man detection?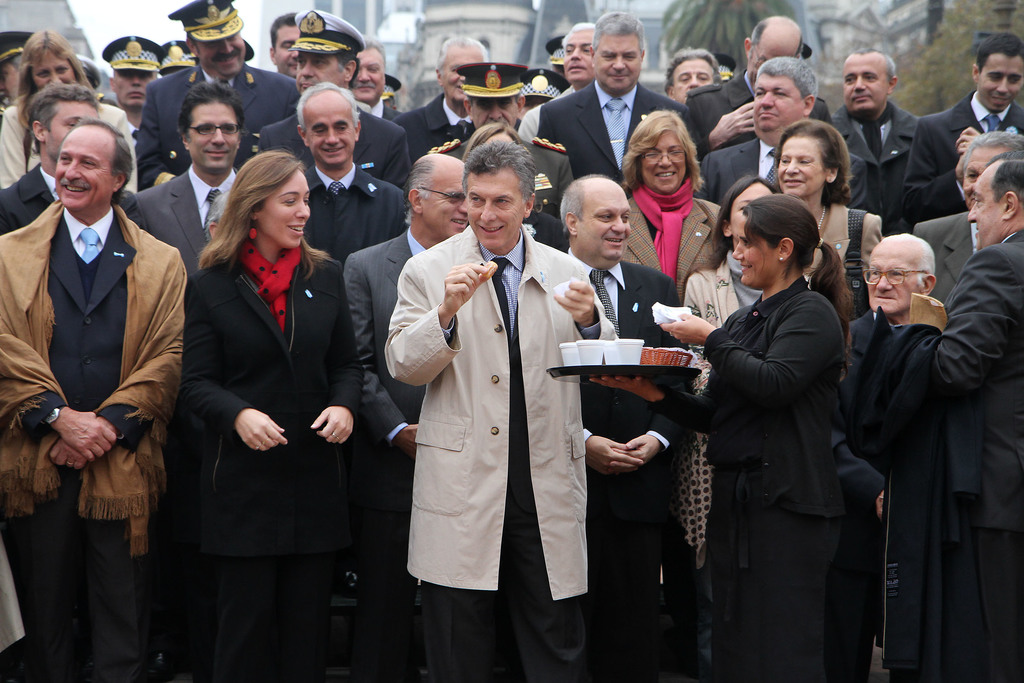
l=344, t=151, r=465, b=666
